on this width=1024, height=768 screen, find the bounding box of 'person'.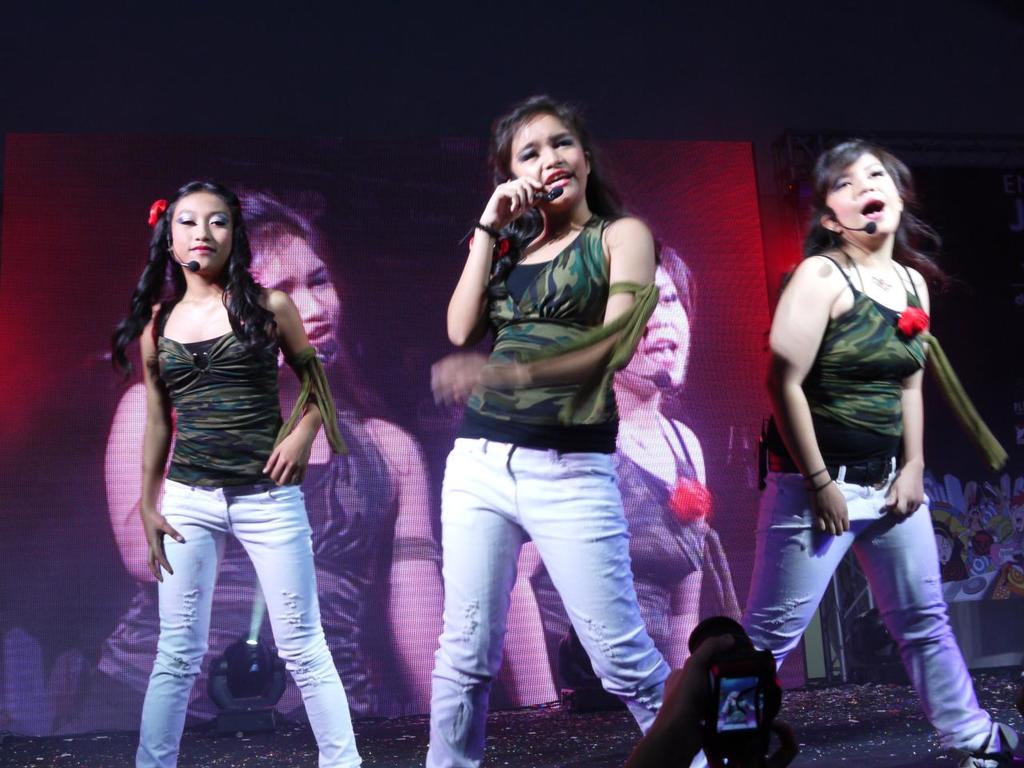
Bounding box: <box>418,91,711,767</box>.
